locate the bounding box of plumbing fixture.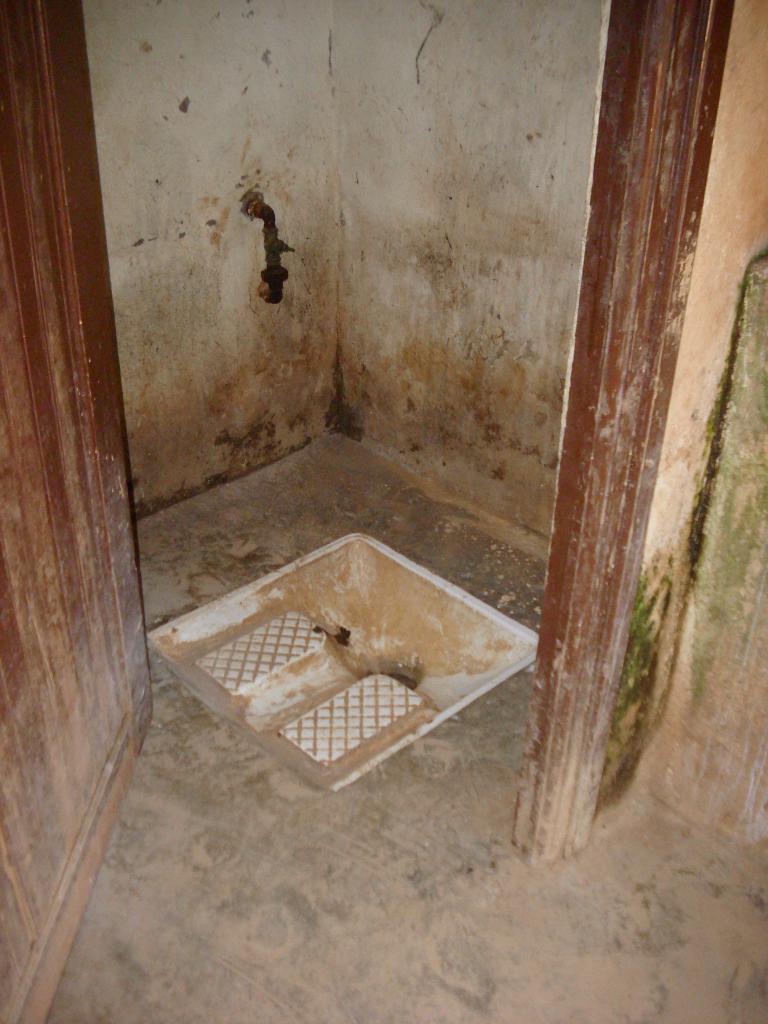
Bounding box: [241,192,285,307].
